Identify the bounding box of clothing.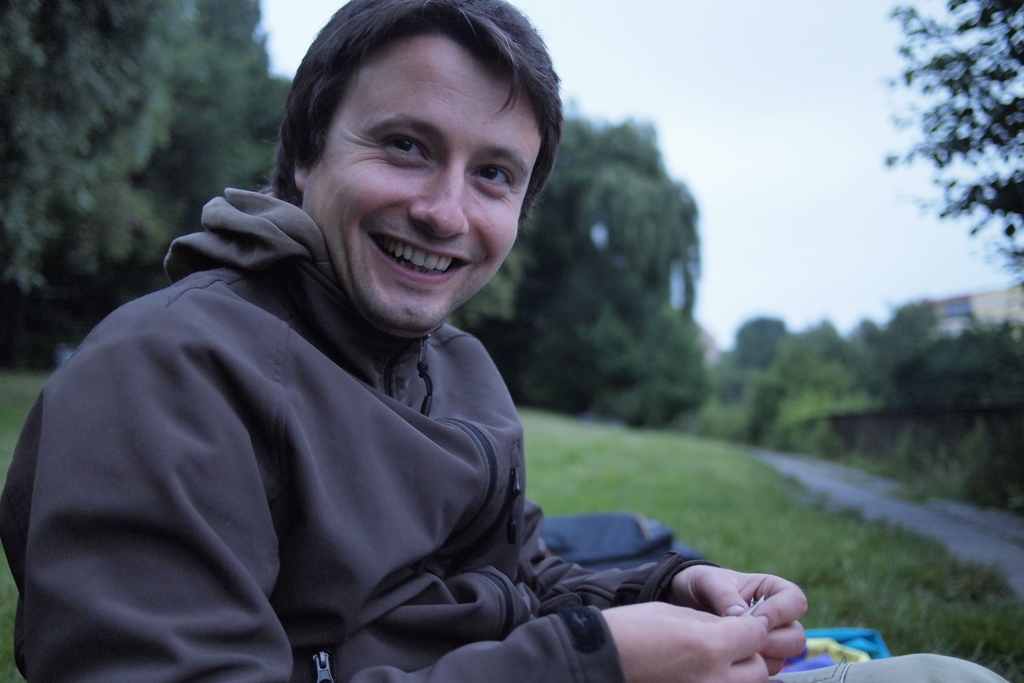
{"x1": 0, "y1": 177, "x2": 1006, "y2": 682}.
